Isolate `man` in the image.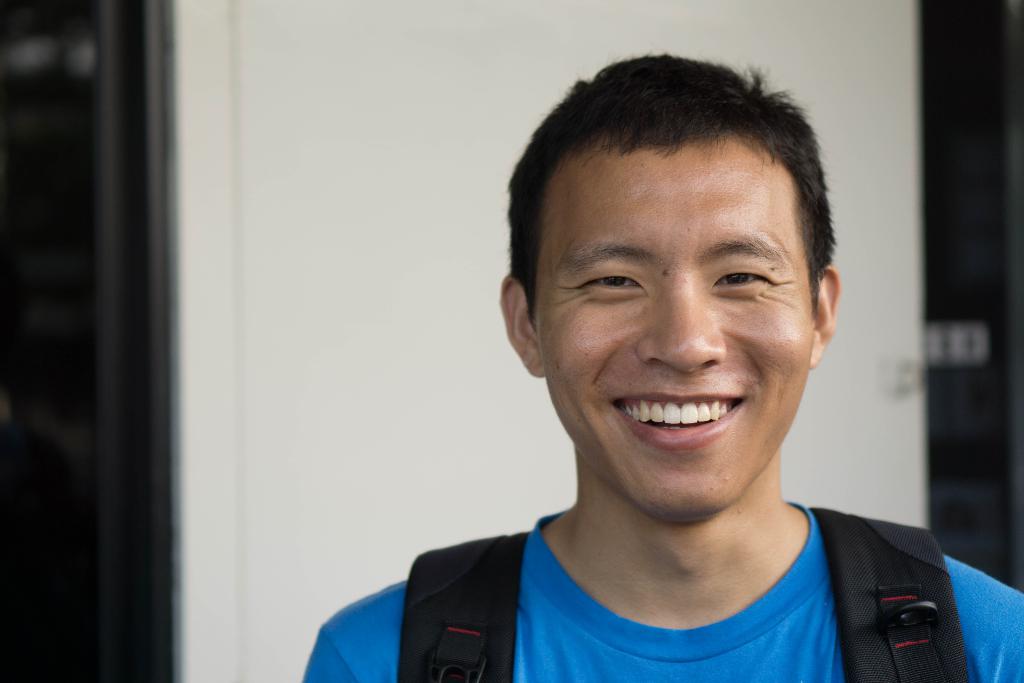
Isolated region: <box>303,49,1023,682</box>.
